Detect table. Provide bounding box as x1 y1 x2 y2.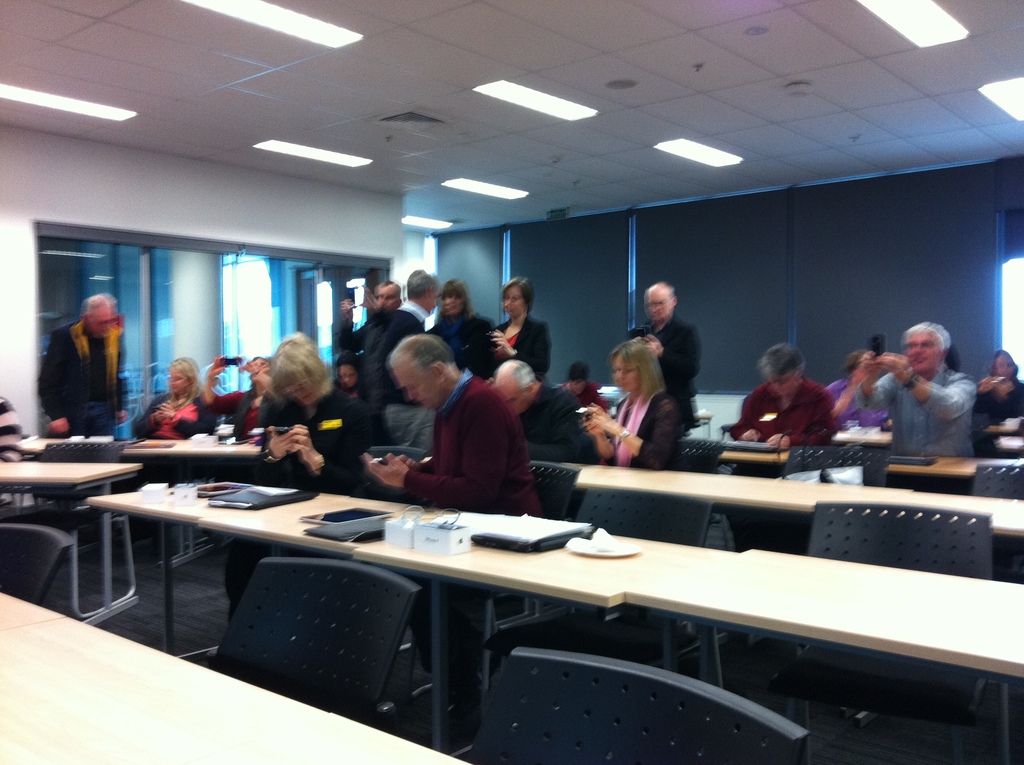
835 429 891 444.
